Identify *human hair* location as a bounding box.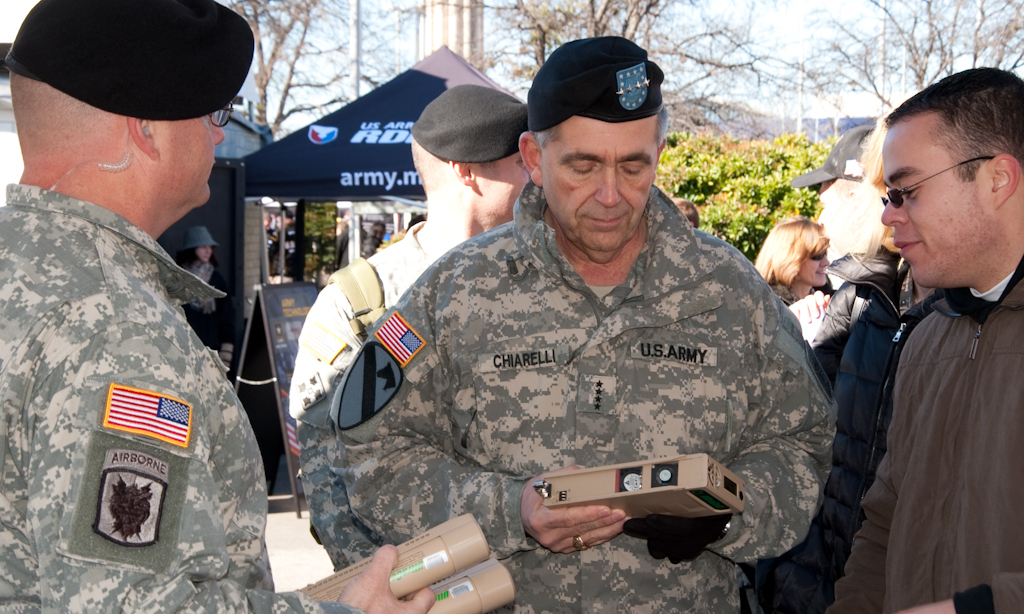
bbox=(669, 197, 697, 230).
